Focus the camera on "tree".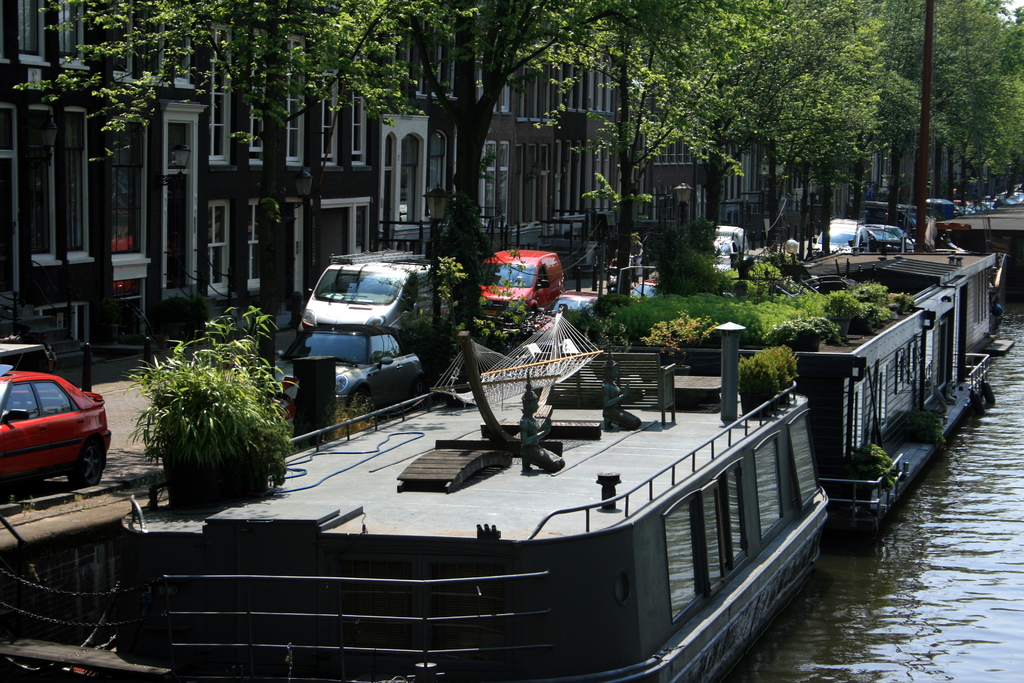
Focus region: [14, 0, 680, 342].
